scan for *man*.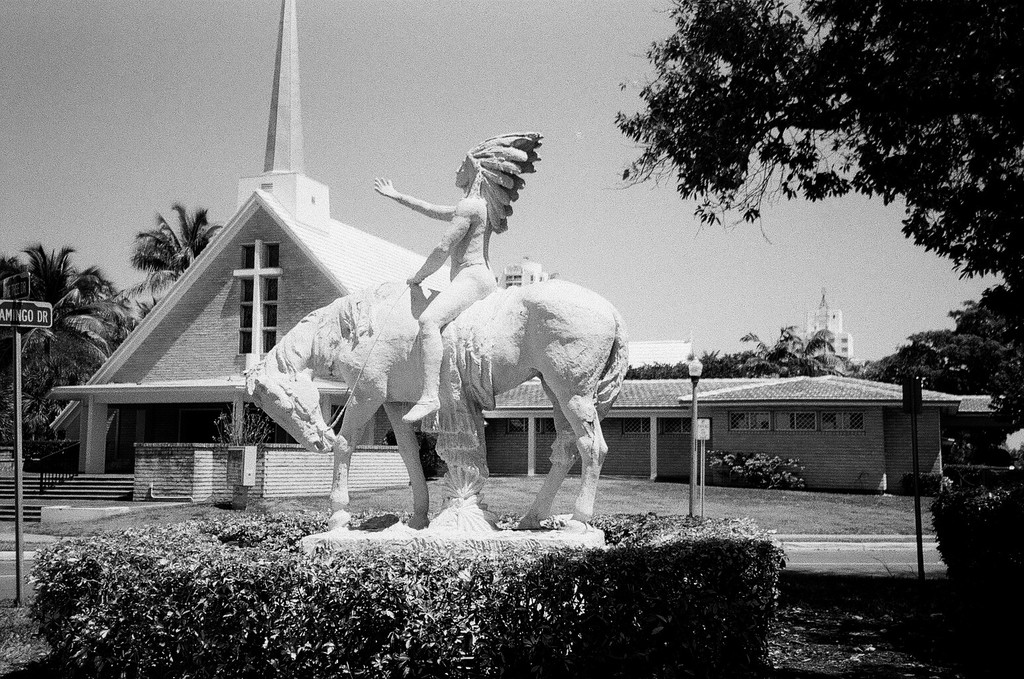
Scan result: rect(372, 130, 545, 426).
